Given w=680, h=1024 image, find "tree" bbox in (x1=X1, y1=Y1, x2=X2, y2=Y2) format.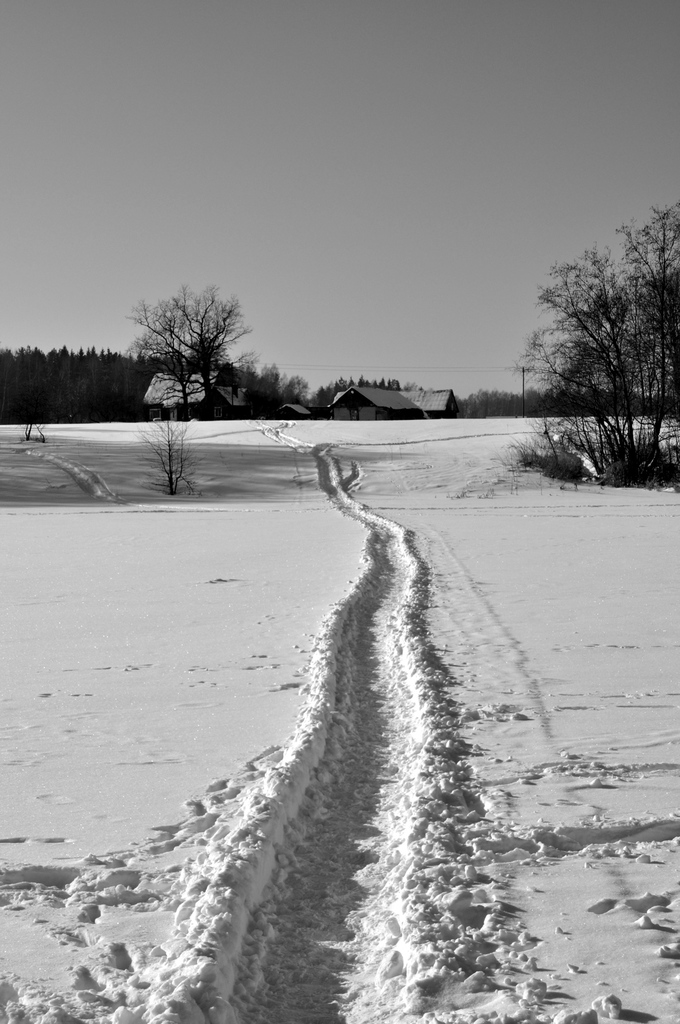
(x1=521, y1=200, x2=664, y2=499).
